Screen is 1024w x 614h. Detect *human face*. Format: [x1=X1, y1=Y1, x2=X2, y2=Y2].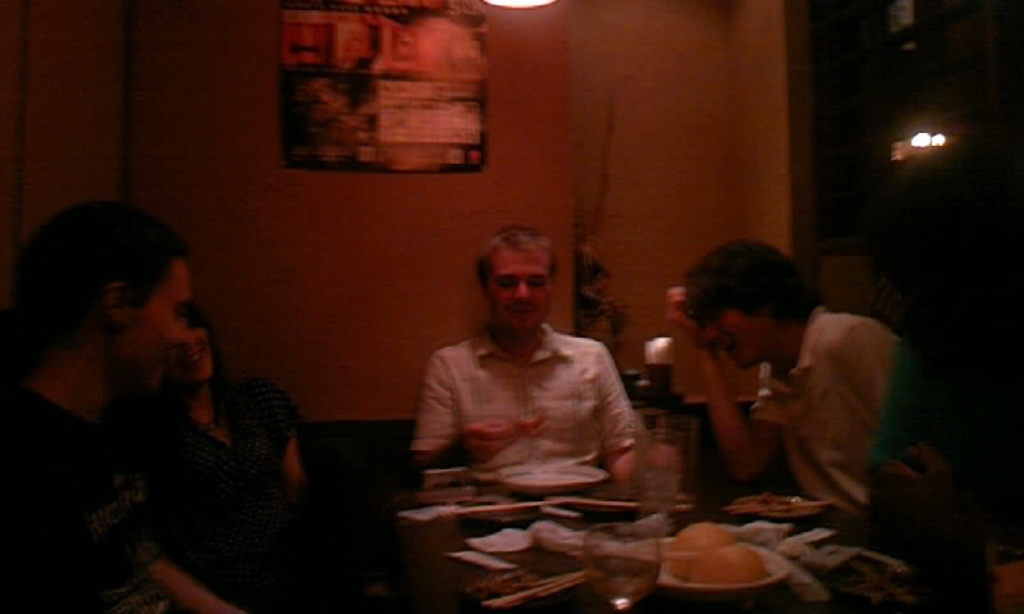
[x1=703, y1=303, x2=771, y2=372].
